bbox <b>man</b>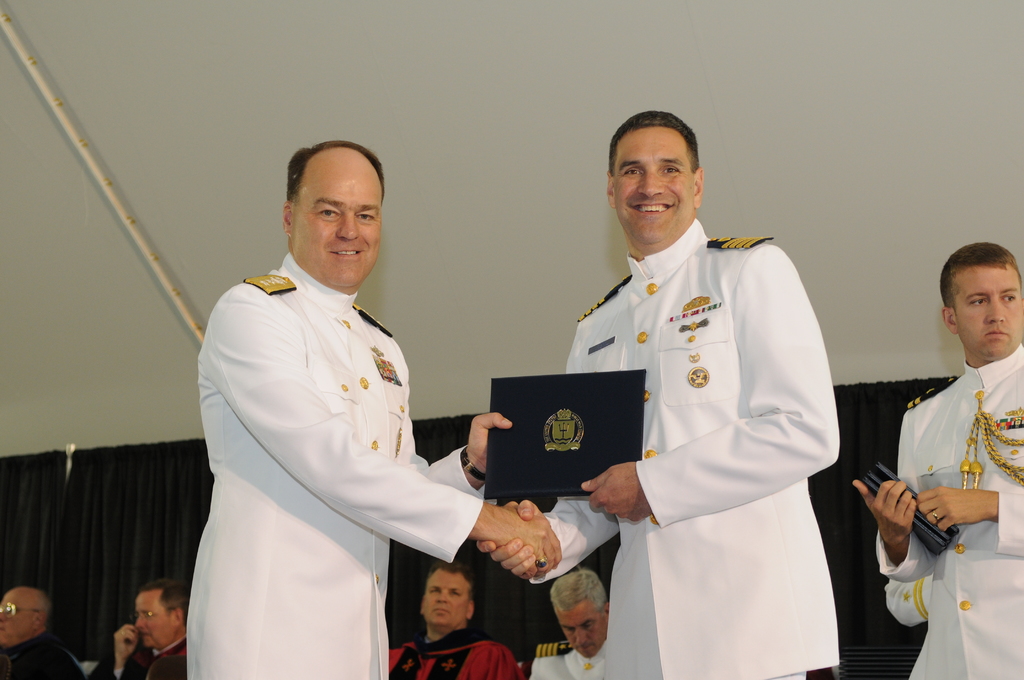
select_region(89, 576, 193, 679)
